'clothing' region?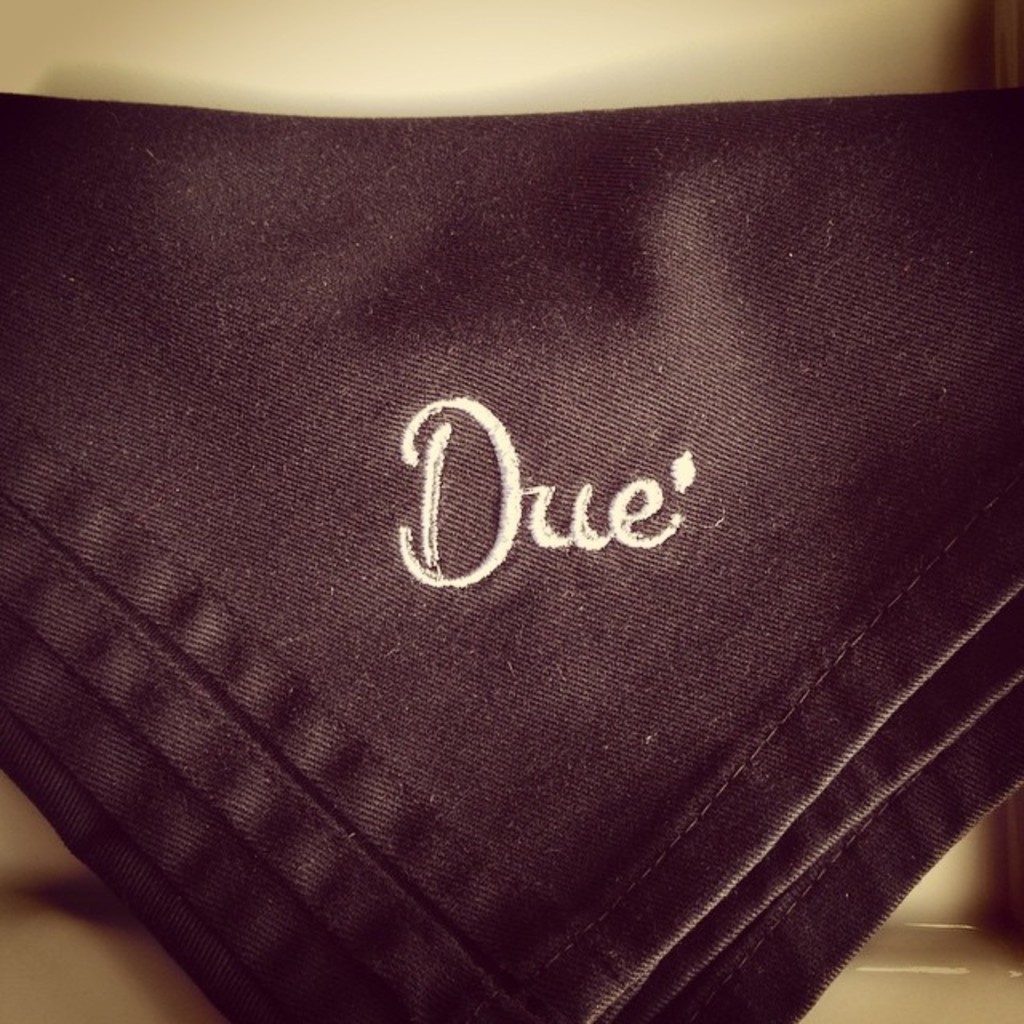
box=[0, 82, 1022, 1022]
